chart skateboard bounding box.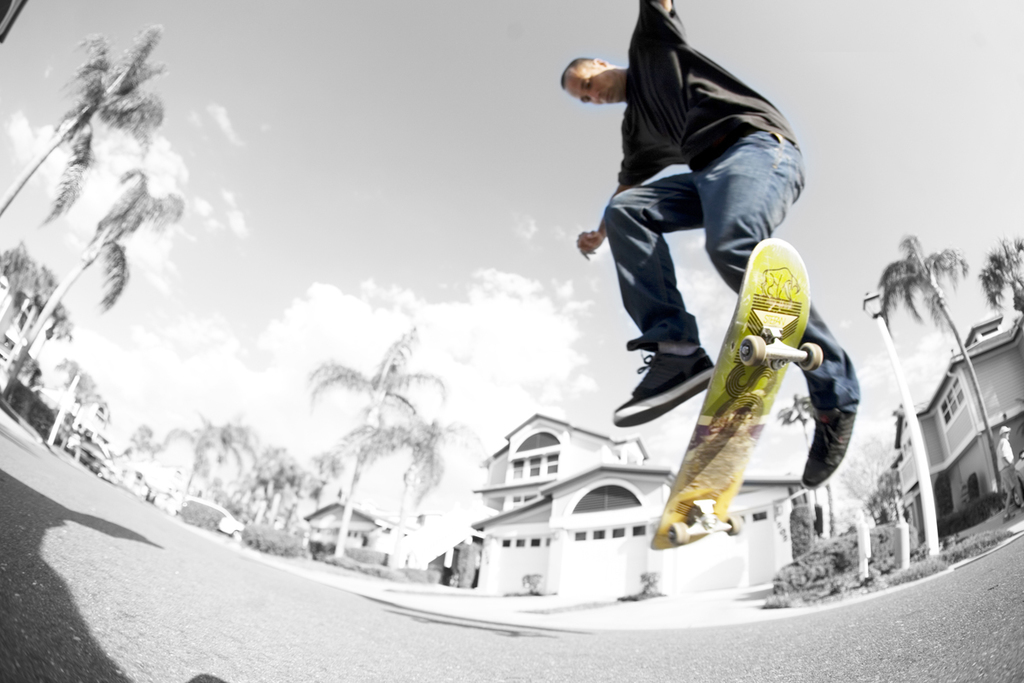
Charted: detection(648, 236, 822, 550).
